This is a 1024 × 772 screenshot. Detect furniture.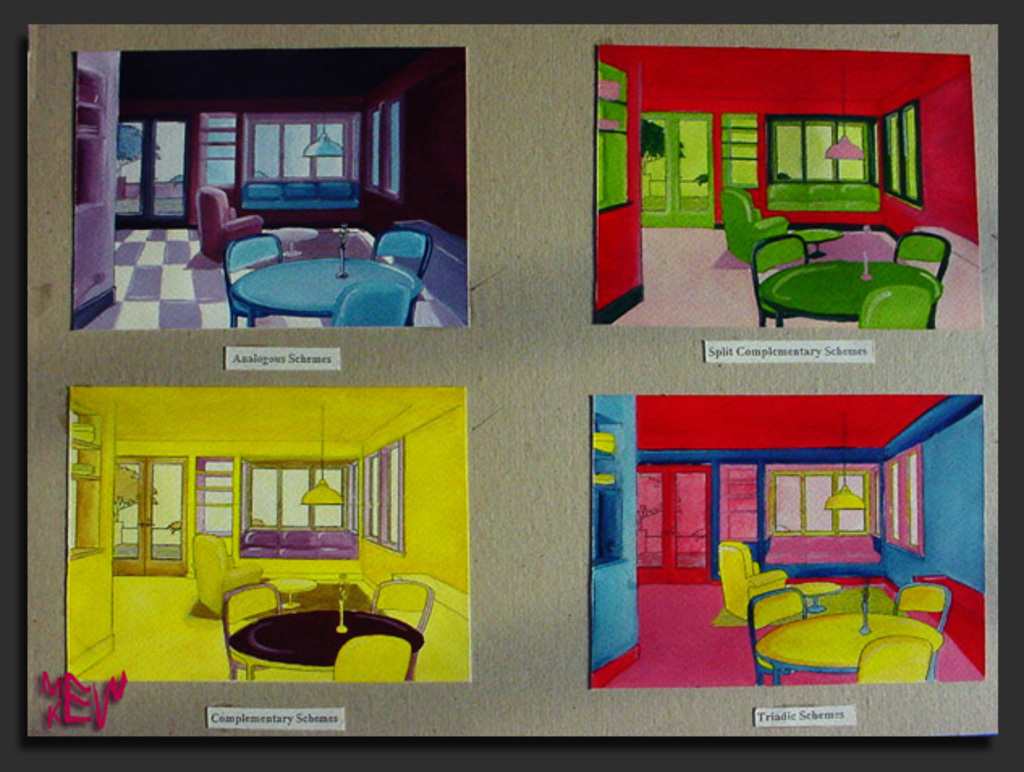
region(230, 617, 421, 678).
